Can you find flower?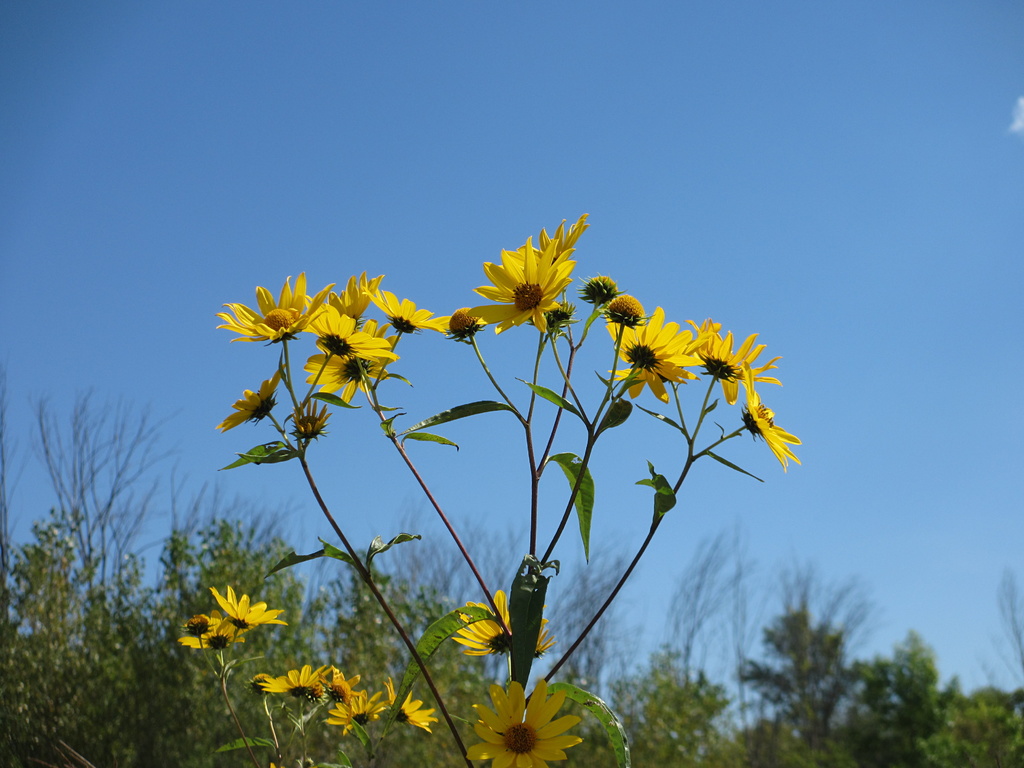
Yes, bounding box: (x1=258, y1=663, x2=329, y2=698).
